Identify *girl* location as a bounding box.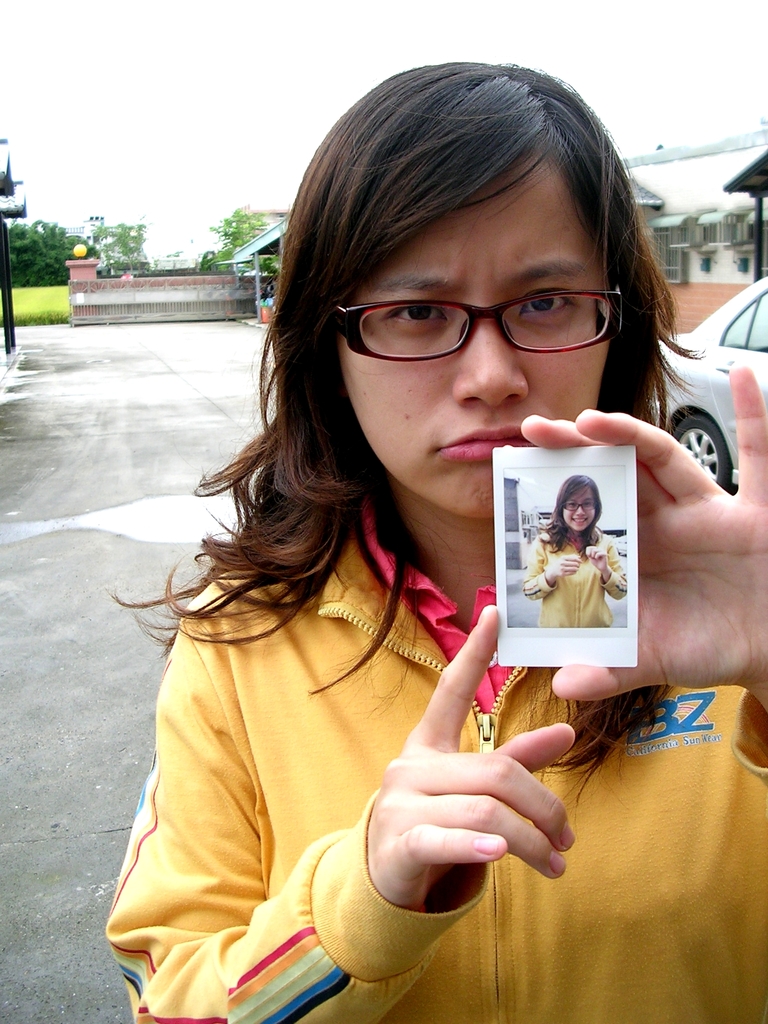
x1=107 y1=60 x2=767 y2=1023.
